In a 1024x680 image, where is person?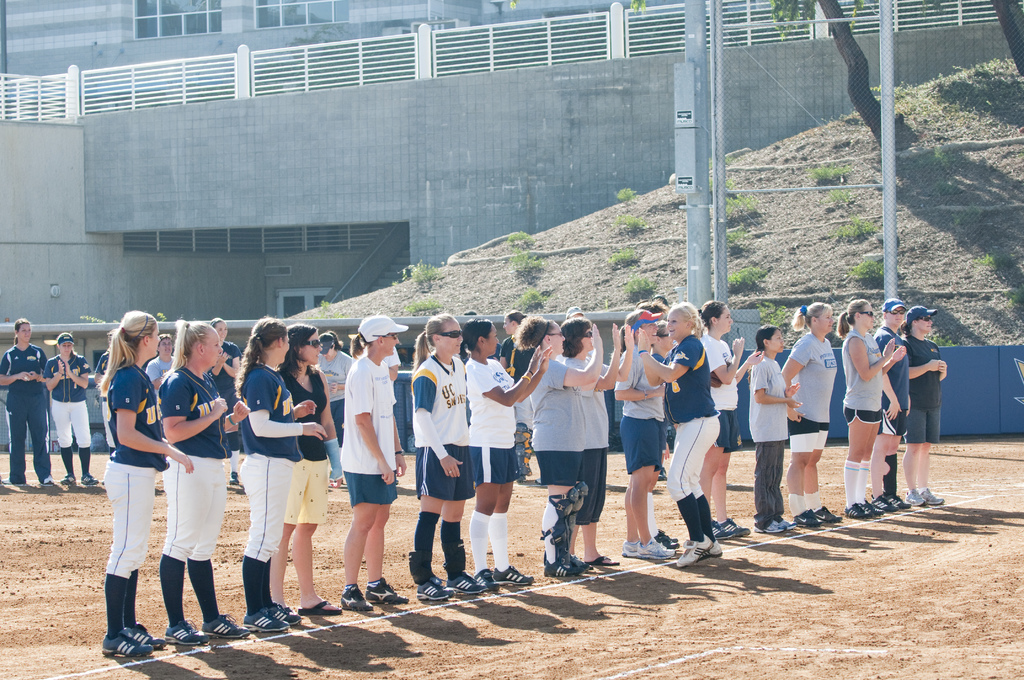
bbox=[460, 318, 552, 590].
